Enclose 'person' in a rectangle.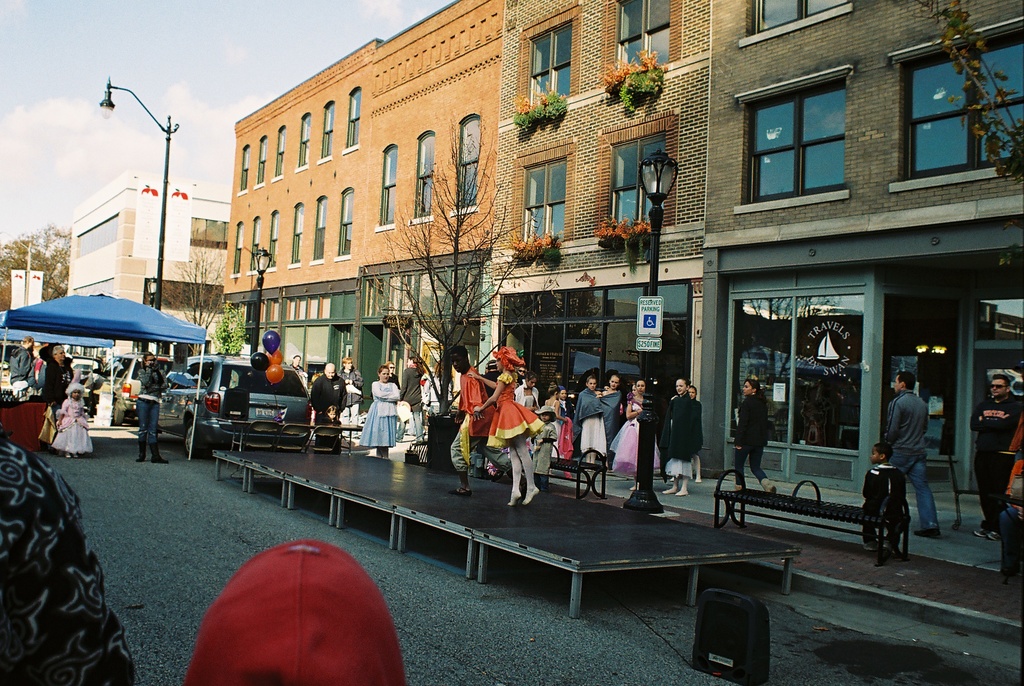
(left=134, top=354, right=171, bottom=466).
